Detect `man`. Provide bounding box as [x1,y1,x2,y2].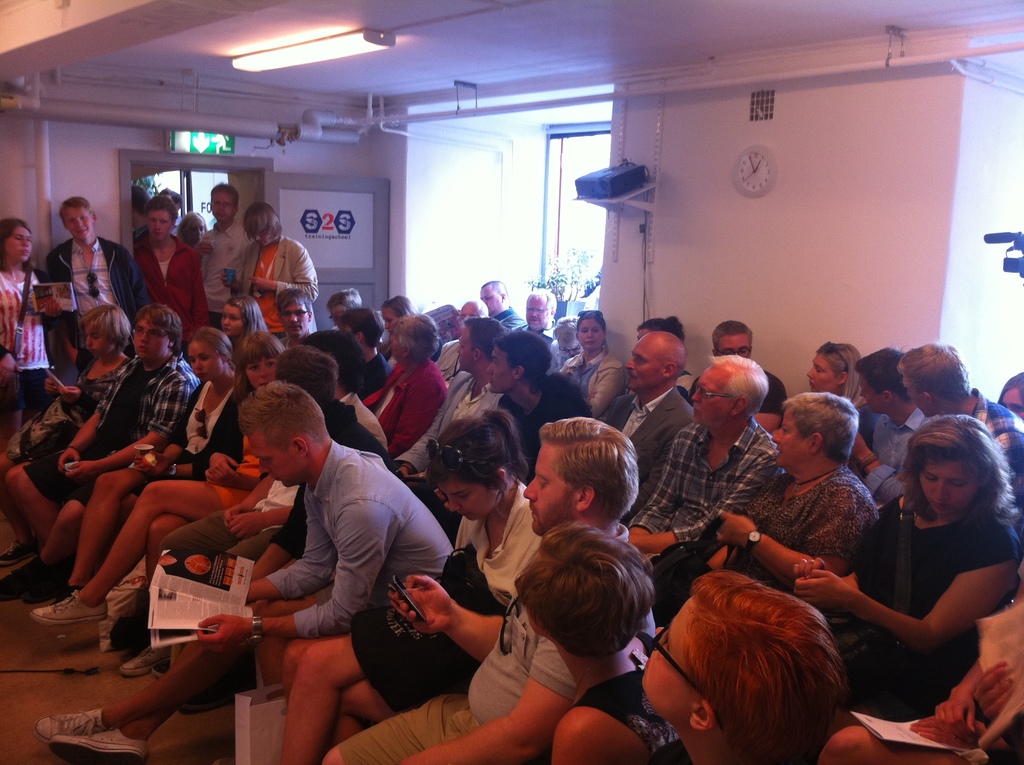
[479,278,523,328].
